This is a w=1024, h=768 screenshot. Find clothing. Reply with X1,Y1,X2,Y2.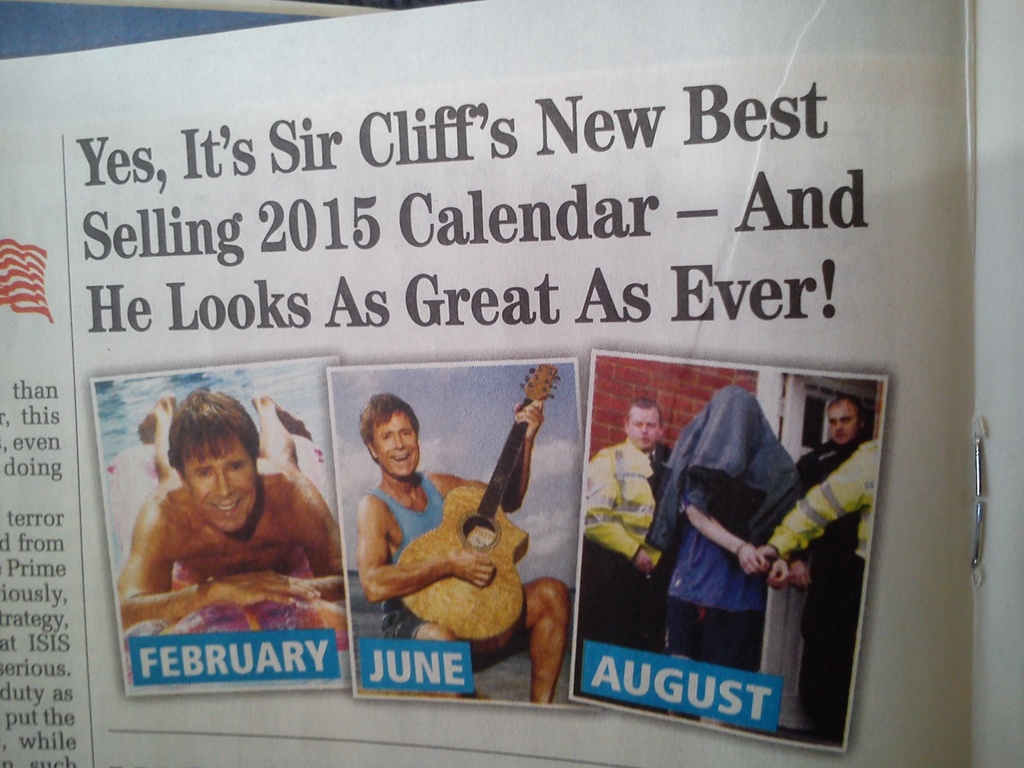
579,427,660,639.
